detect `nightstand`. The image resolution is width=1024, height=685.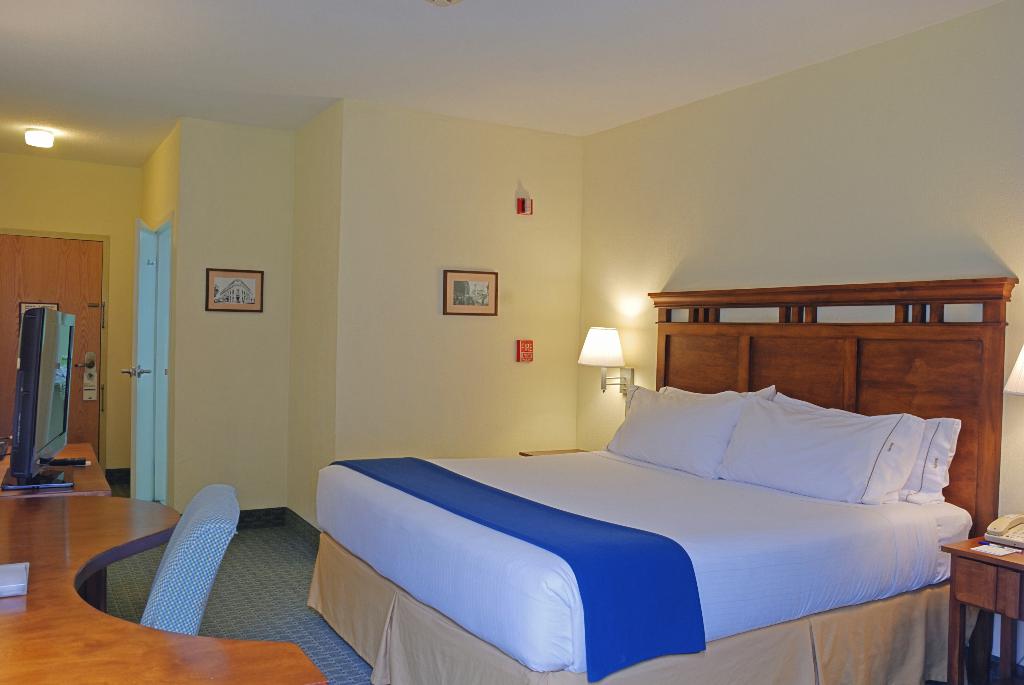
938/534/1023/684.
